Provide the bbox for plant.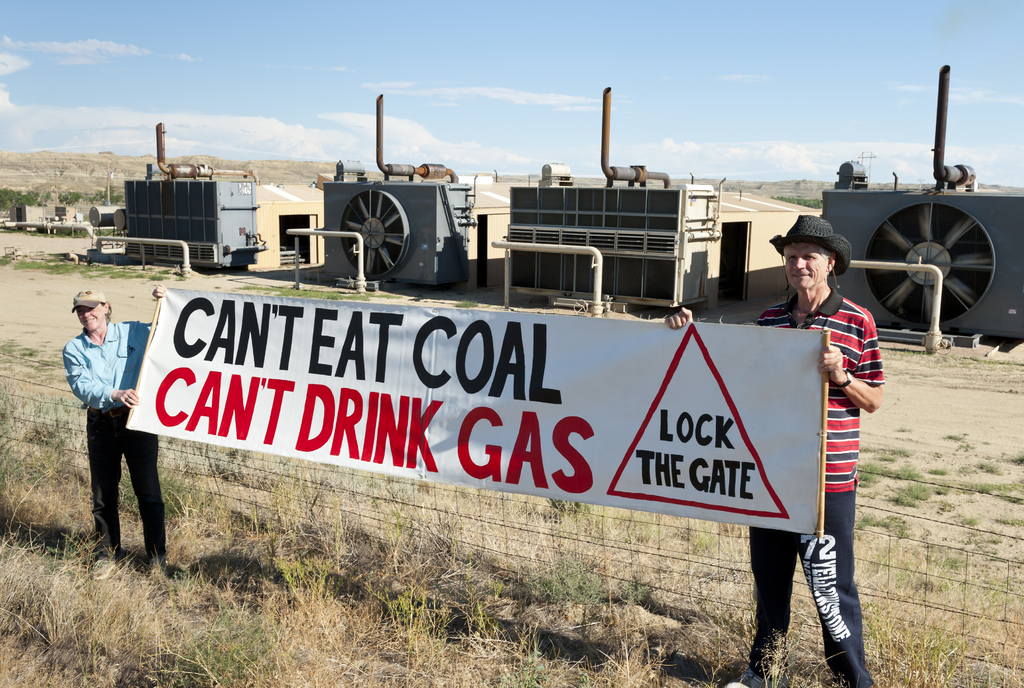
(left=147, top=270, right=167, bottom=281).
